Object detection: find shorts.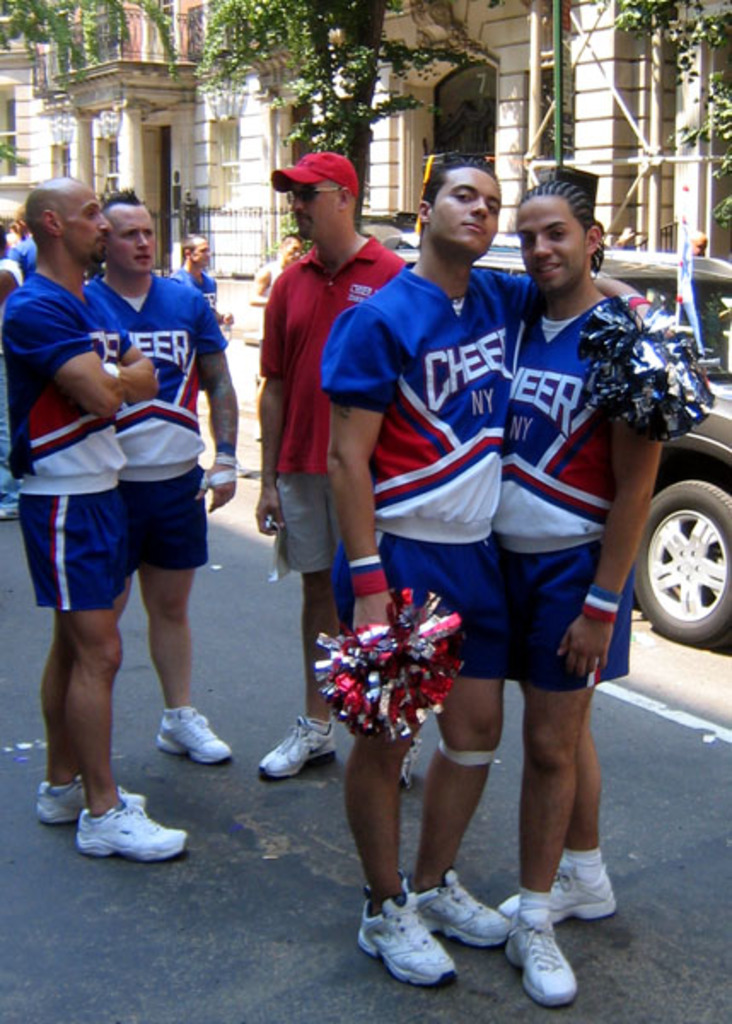
bbox=(273, 471, 341, 573).
